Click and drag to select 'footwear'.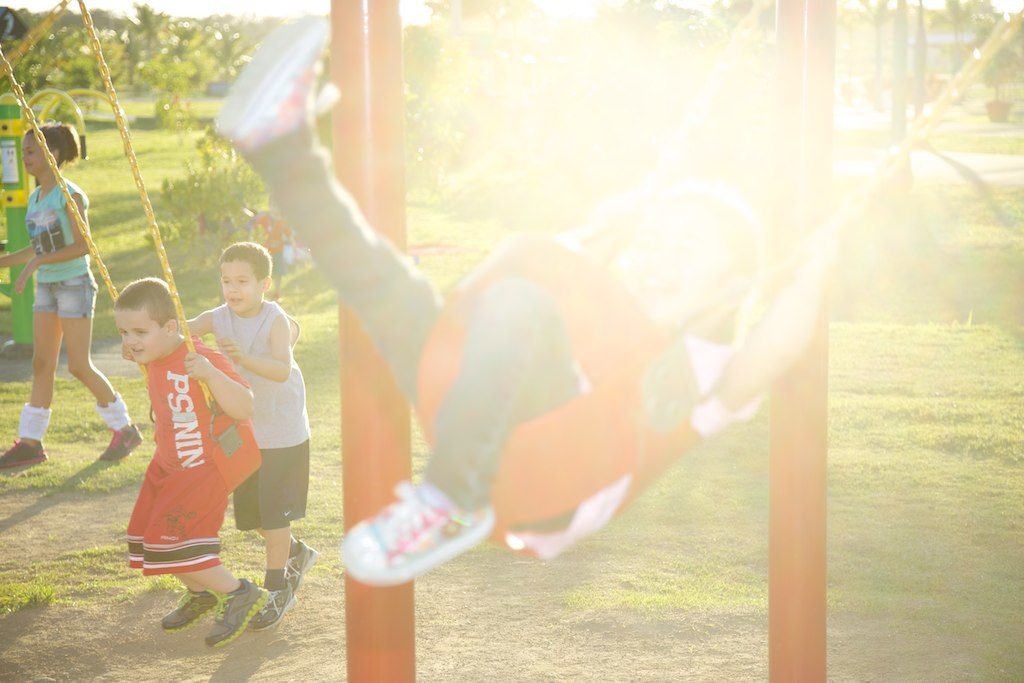
Selection: region(289, 544, 318, 594).
